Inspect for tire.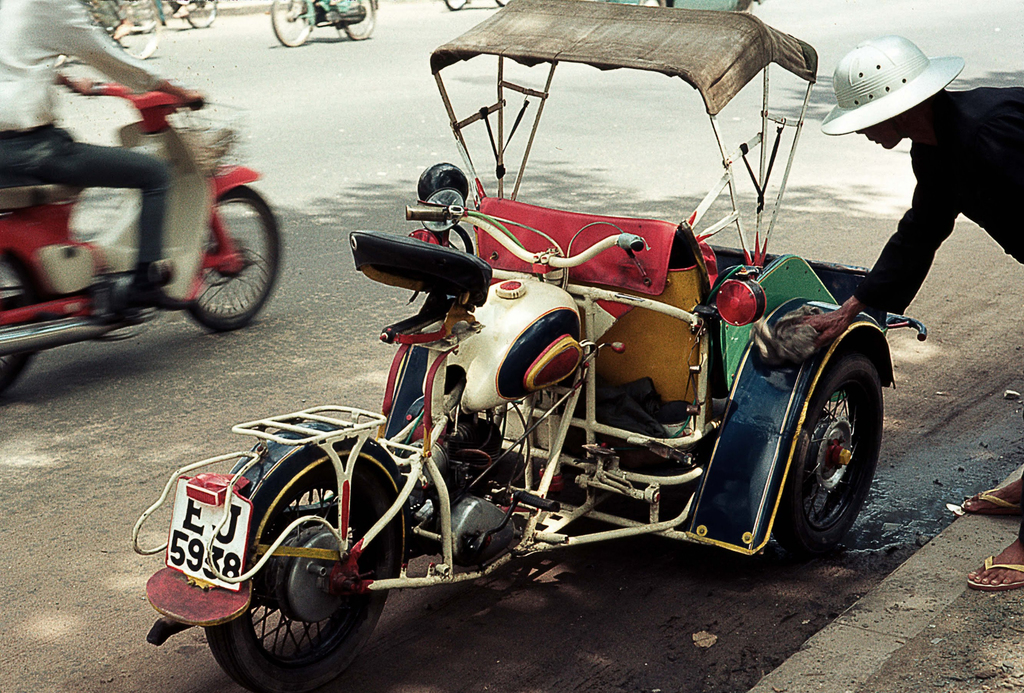
Inspection: rect(184, 0, 218, 28).
